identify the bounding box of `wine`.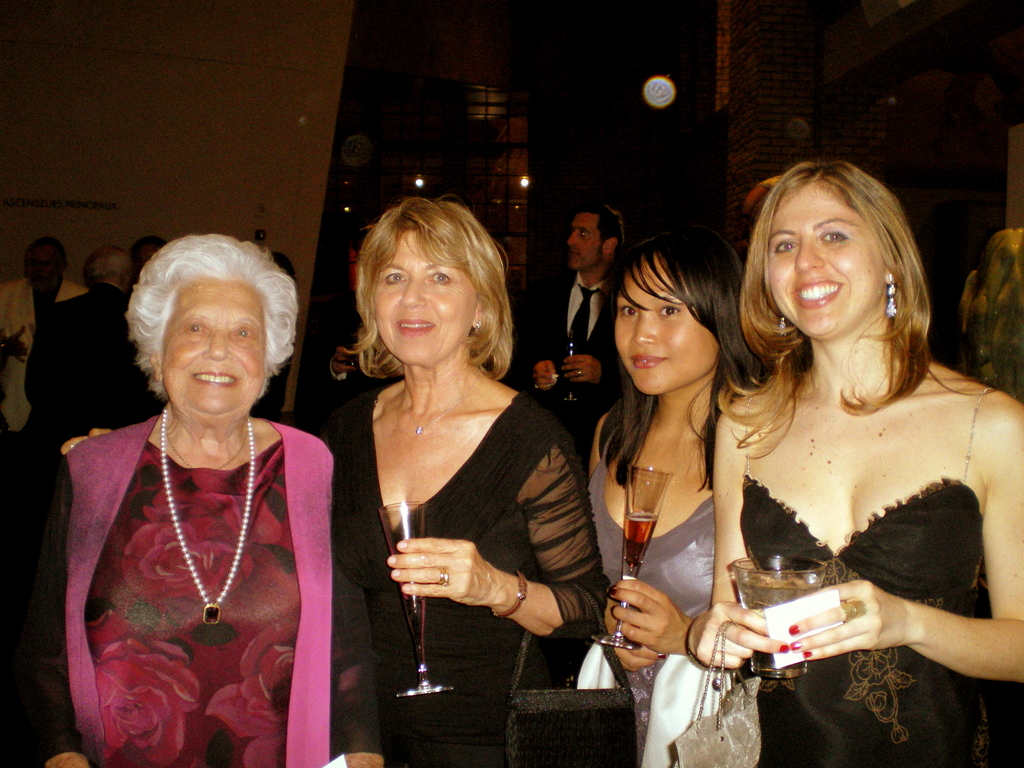
{"x1": 737, "y1": 577, "x2": 819, "y2": 675}.
